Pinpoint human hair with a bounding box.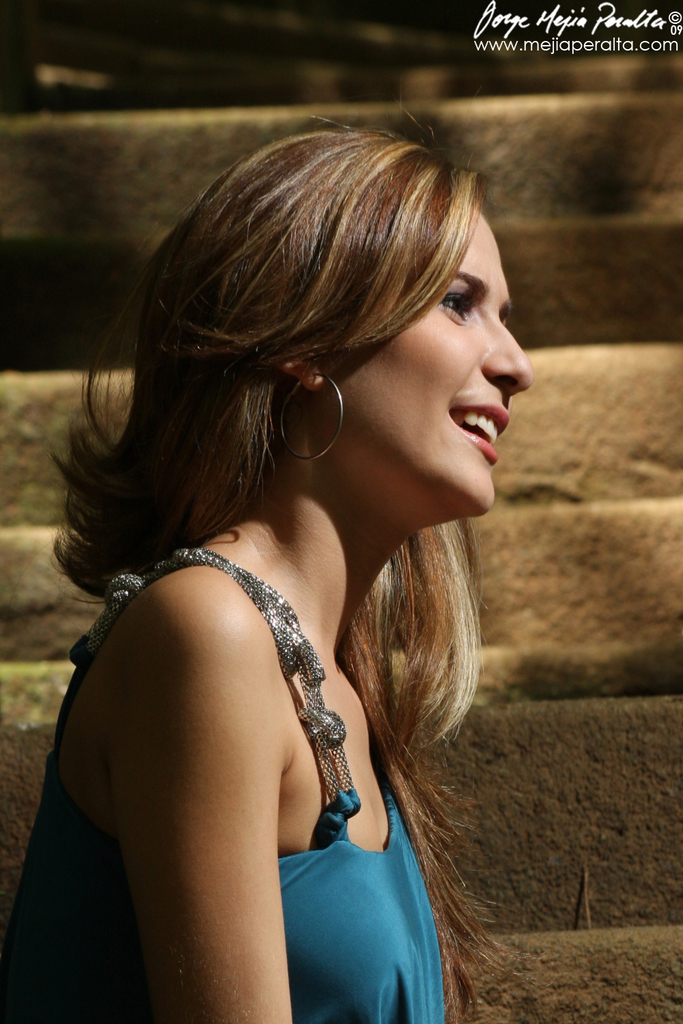
[26, 91, 538, 1023].
